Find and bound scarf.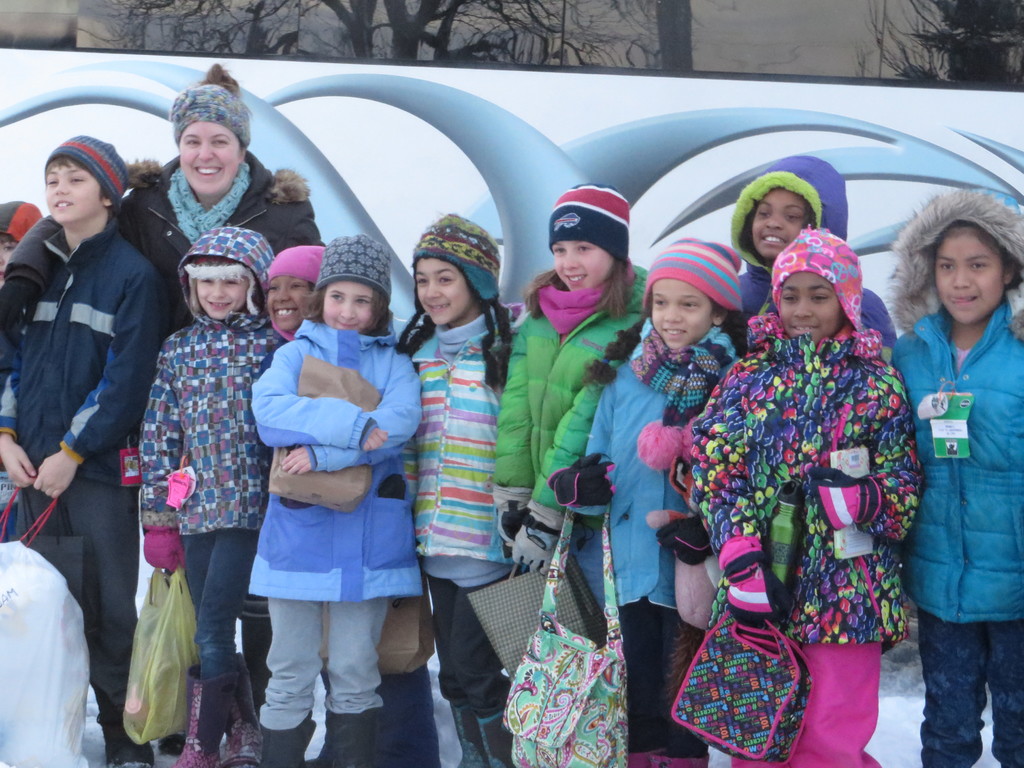
Bound: {"left": 623, "top": 328, "right": 737, "bottom": 426}.
